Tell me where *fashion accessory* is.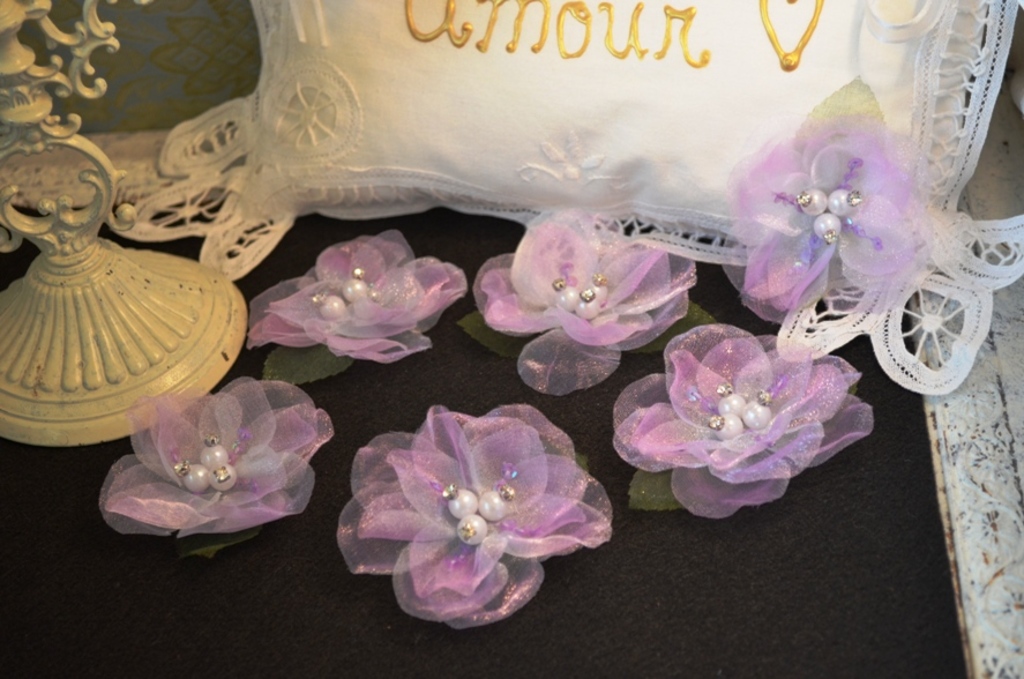
*fashion accessory* is at locate(335, 400, 616, 633).
